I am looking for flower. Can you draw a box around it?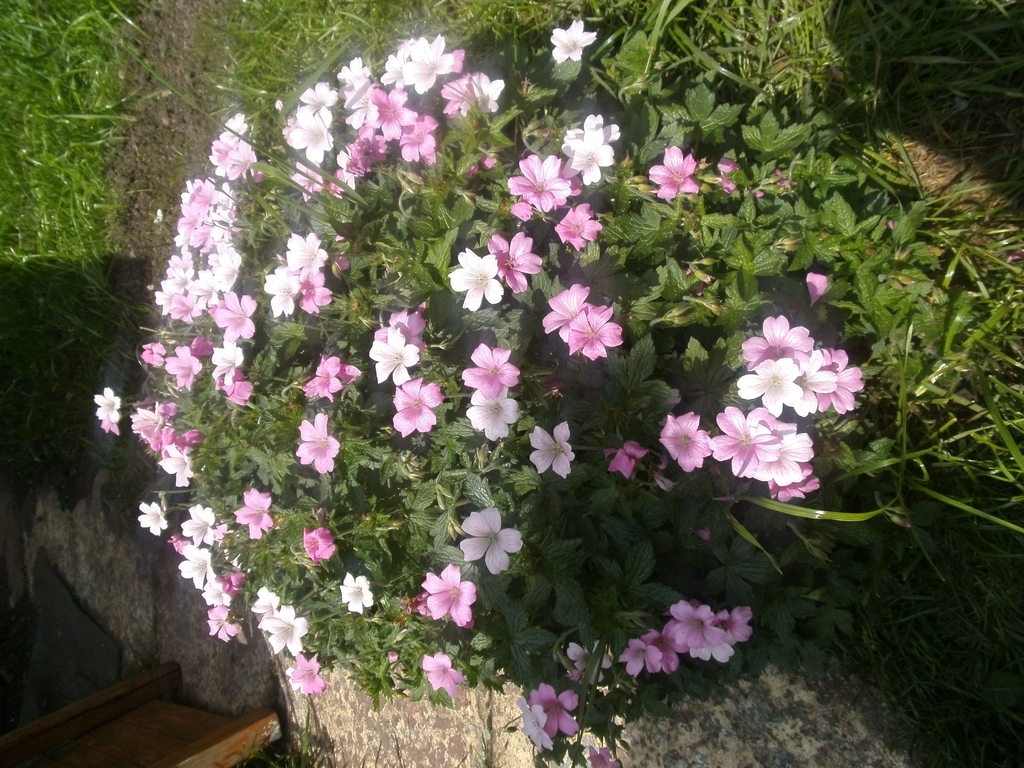
Sure, the bounding box is detection(525, 421, 575, 477).
